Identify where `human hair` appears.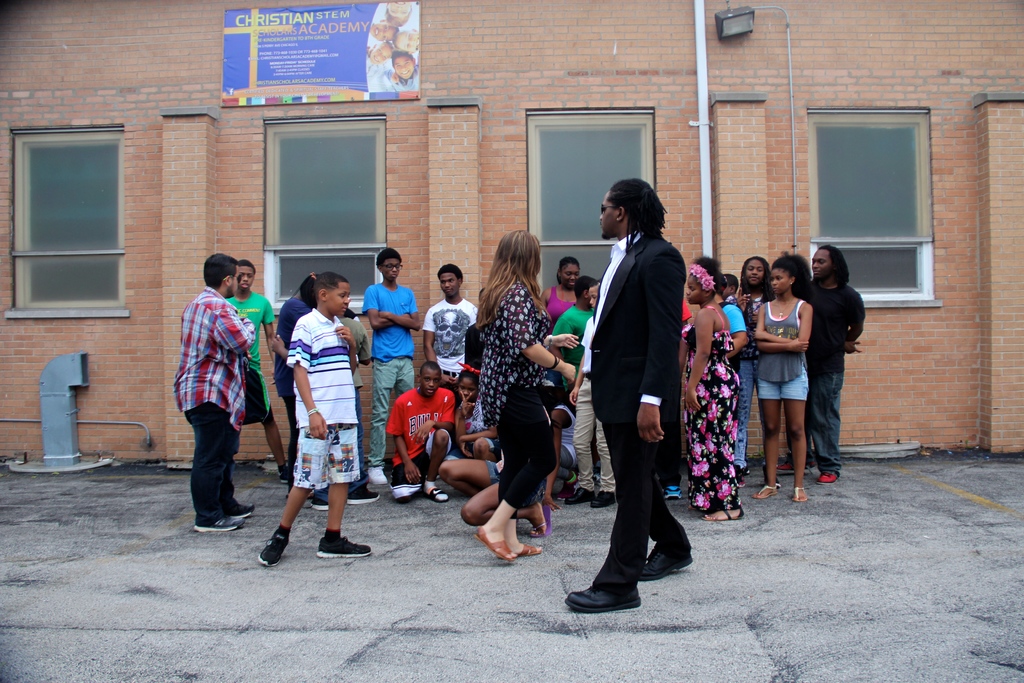
Appears at rect(301, 276, 319, 306).
